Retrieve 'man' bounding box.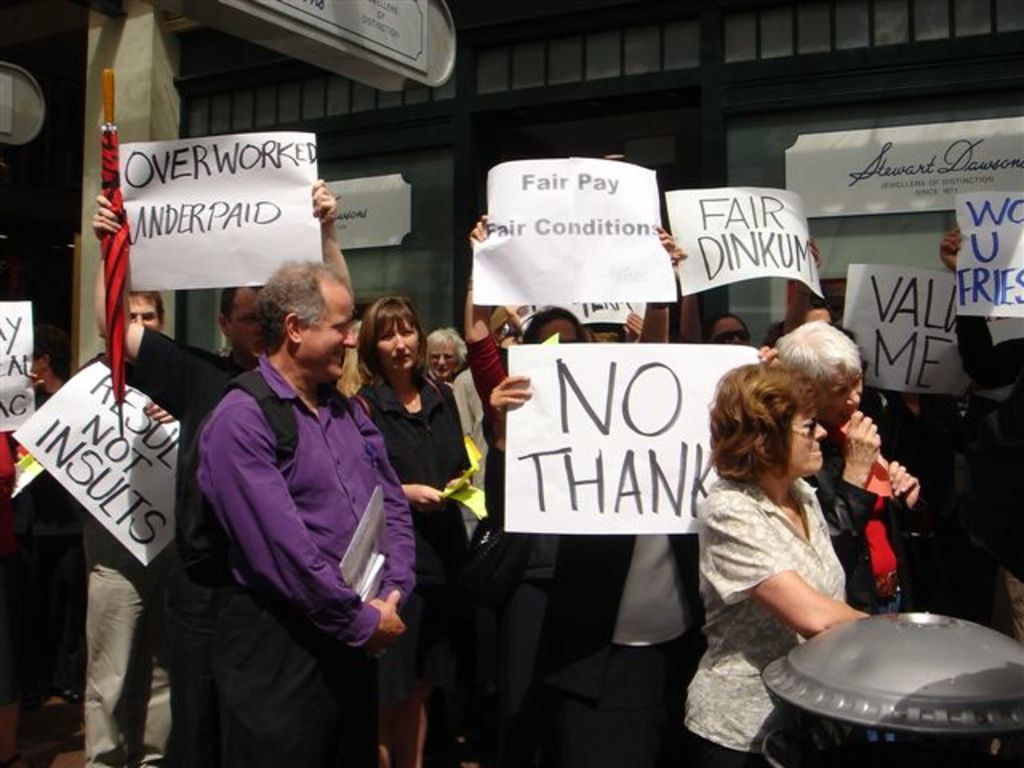
Bounding box: [left=939, top=229, right=1022, bottom=573].
